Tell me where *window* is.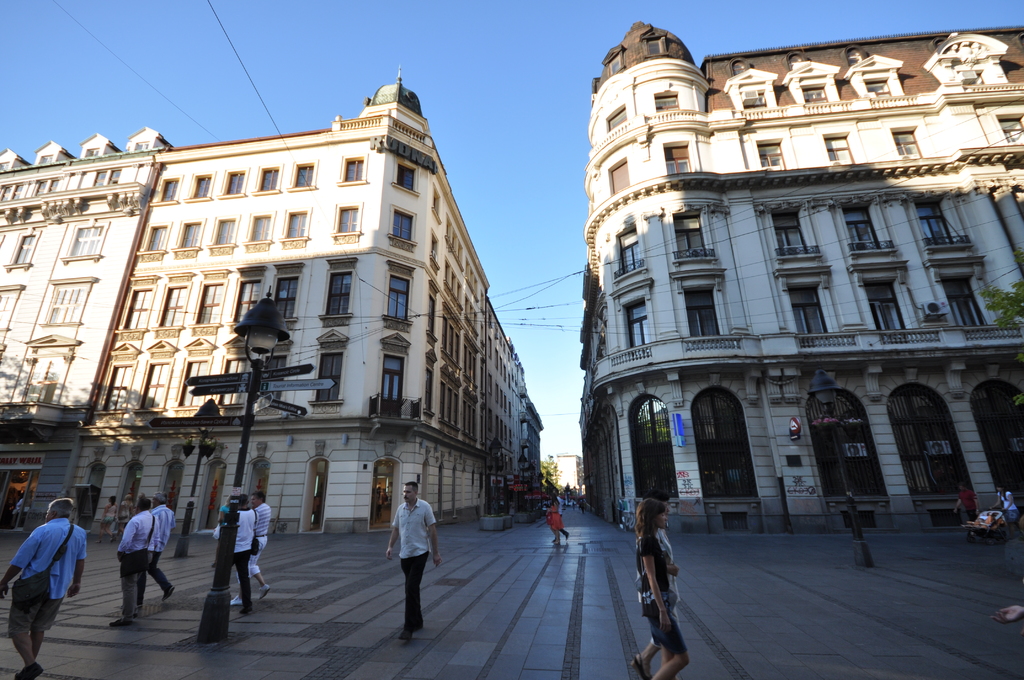
*window* is at (left=170, top=336, right=220, bottom=420).
